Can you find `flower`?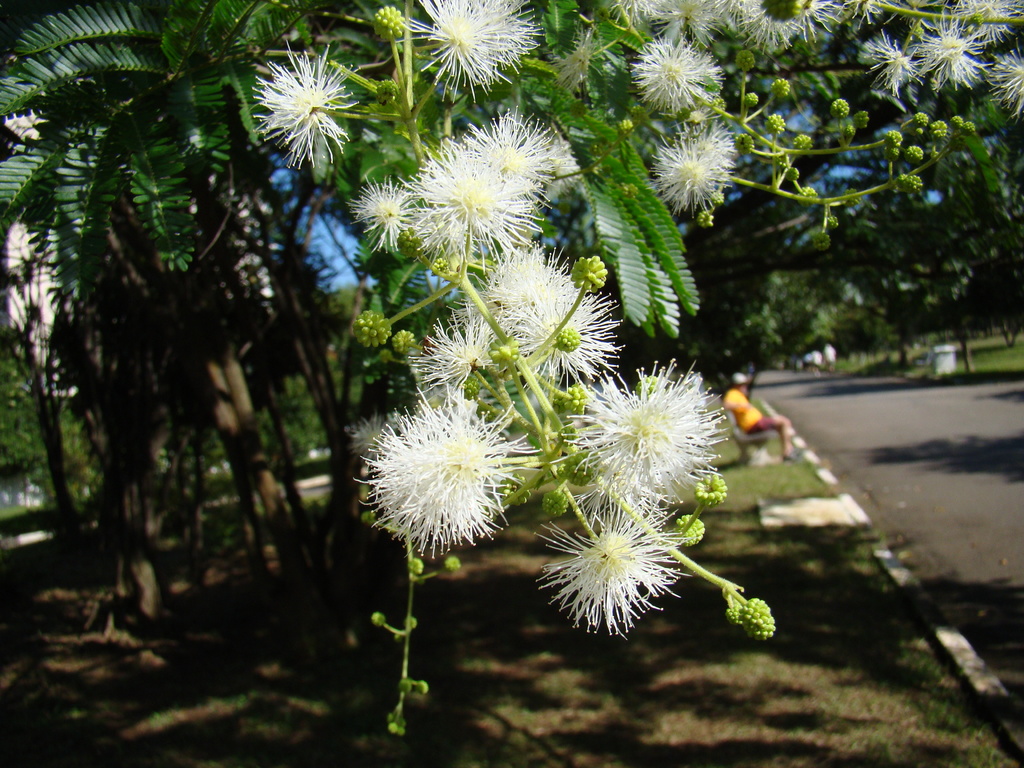
Yes, bounding box: <bbox>545, 496, 698, 635</bbox>.
